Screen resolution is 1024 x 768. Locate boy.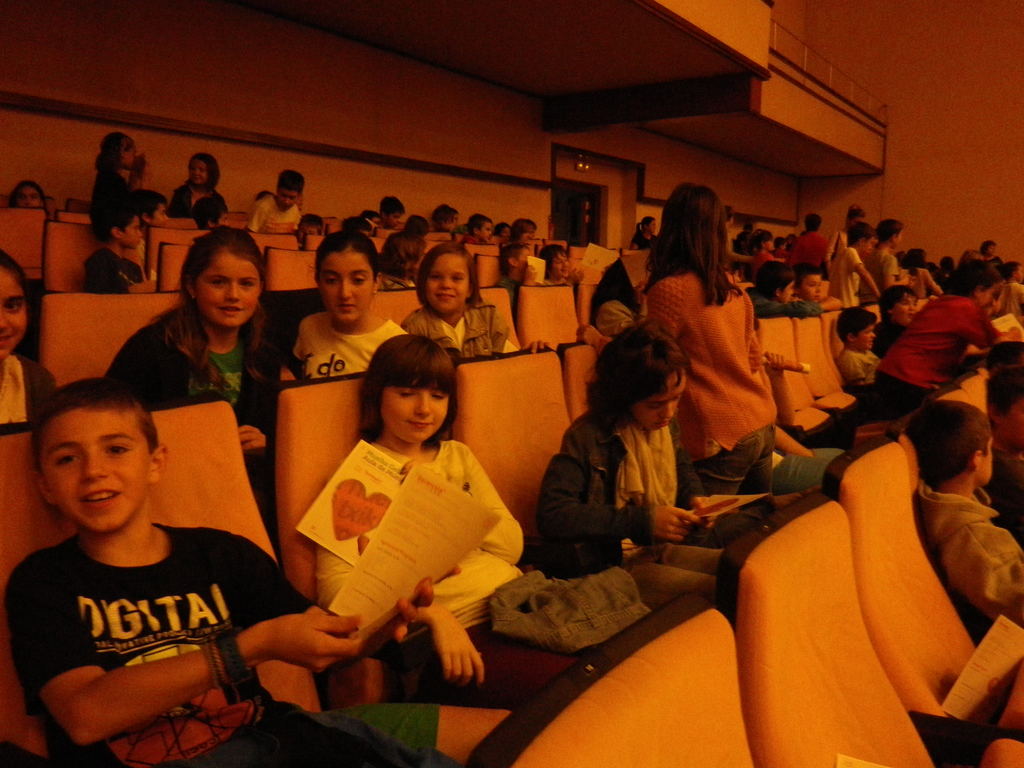
788,211,832,266.
